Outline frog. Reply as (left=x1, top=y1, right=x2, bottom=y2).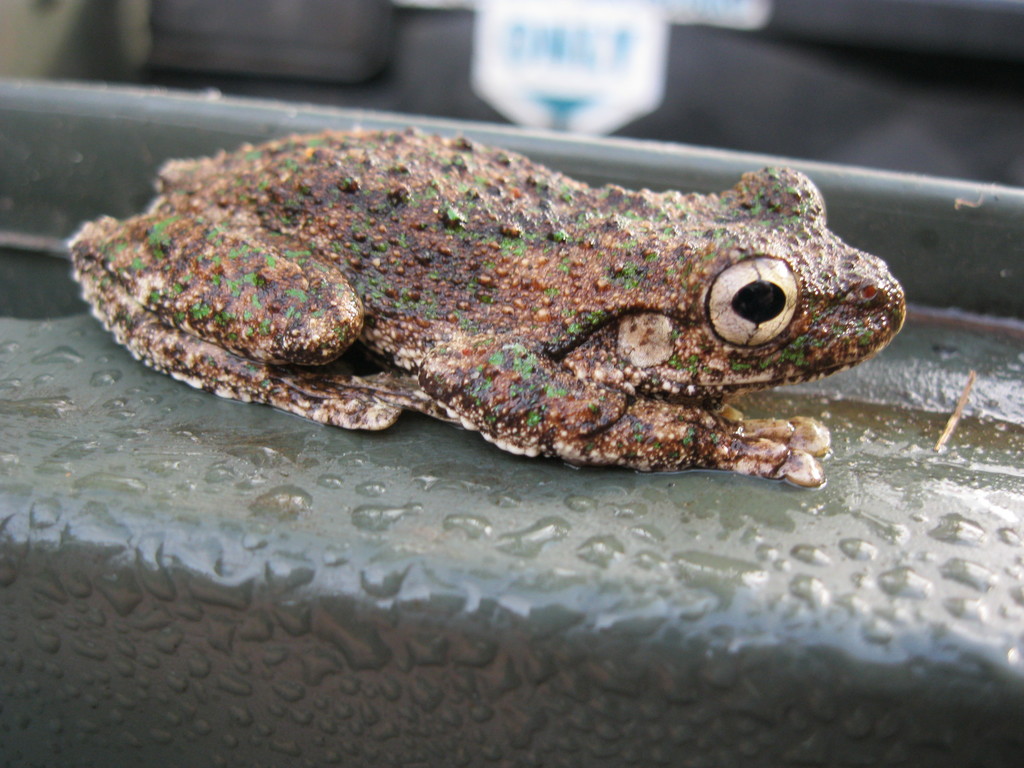
(left=63, top=125, right=901, bottom=486).
